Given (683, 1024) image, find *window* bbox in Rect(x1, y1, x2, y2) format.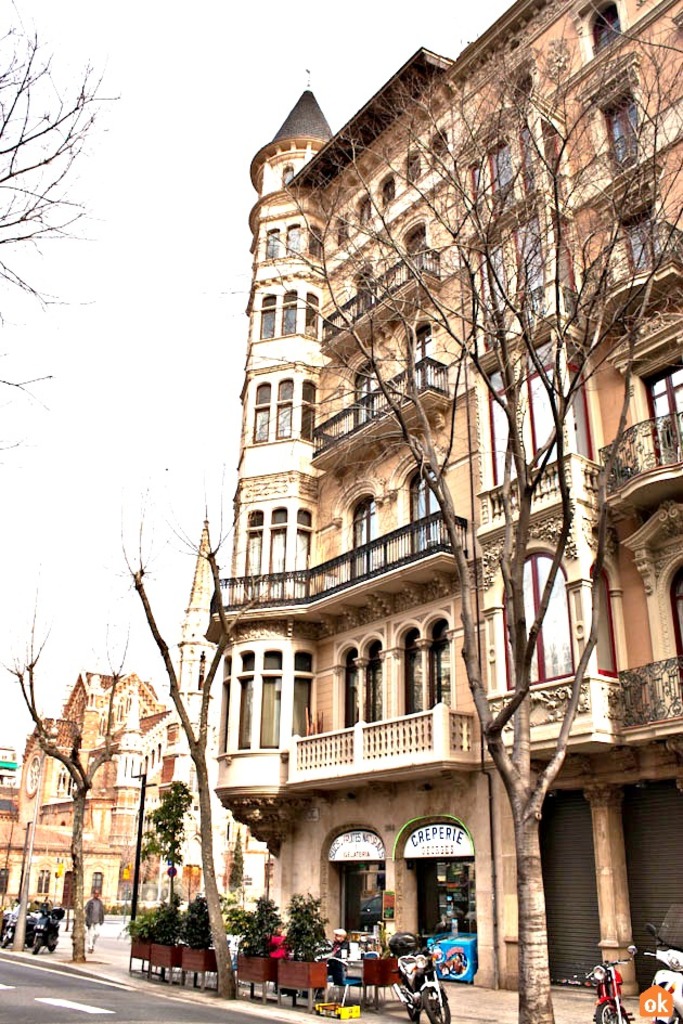
Rect(485, 333, 593, 491).
